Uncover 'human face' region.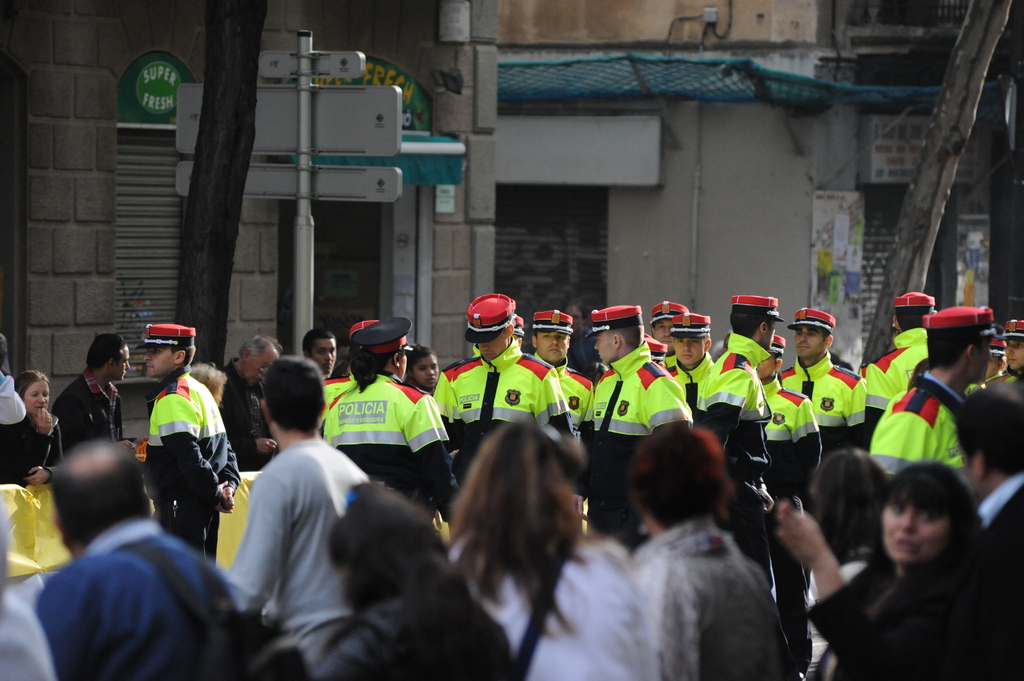
Uncovered: bbox(145, 346, 175, 371).
